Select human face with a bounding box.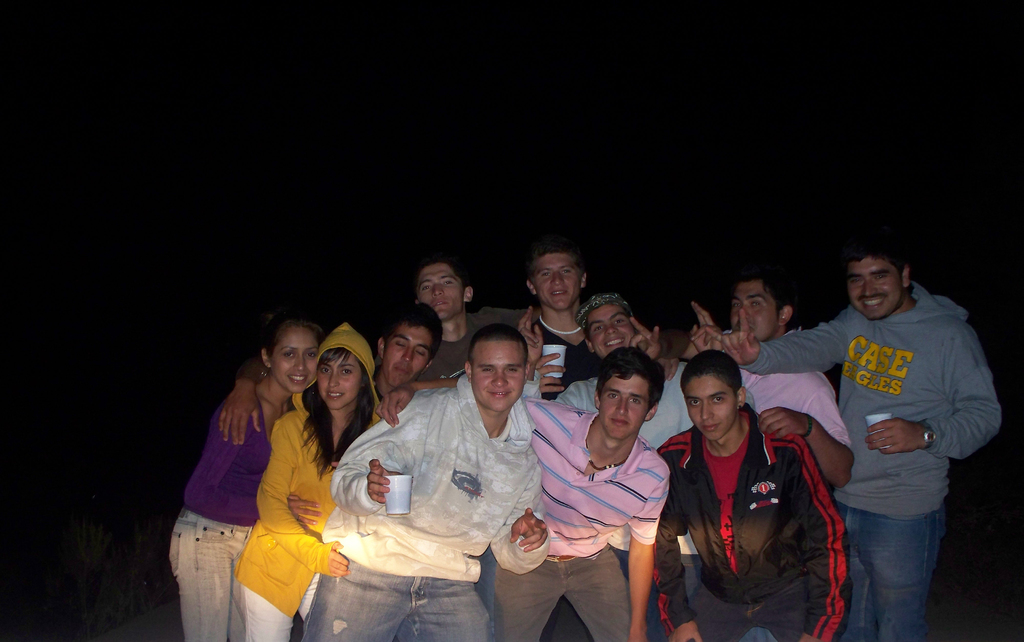
473/341/524/413.
